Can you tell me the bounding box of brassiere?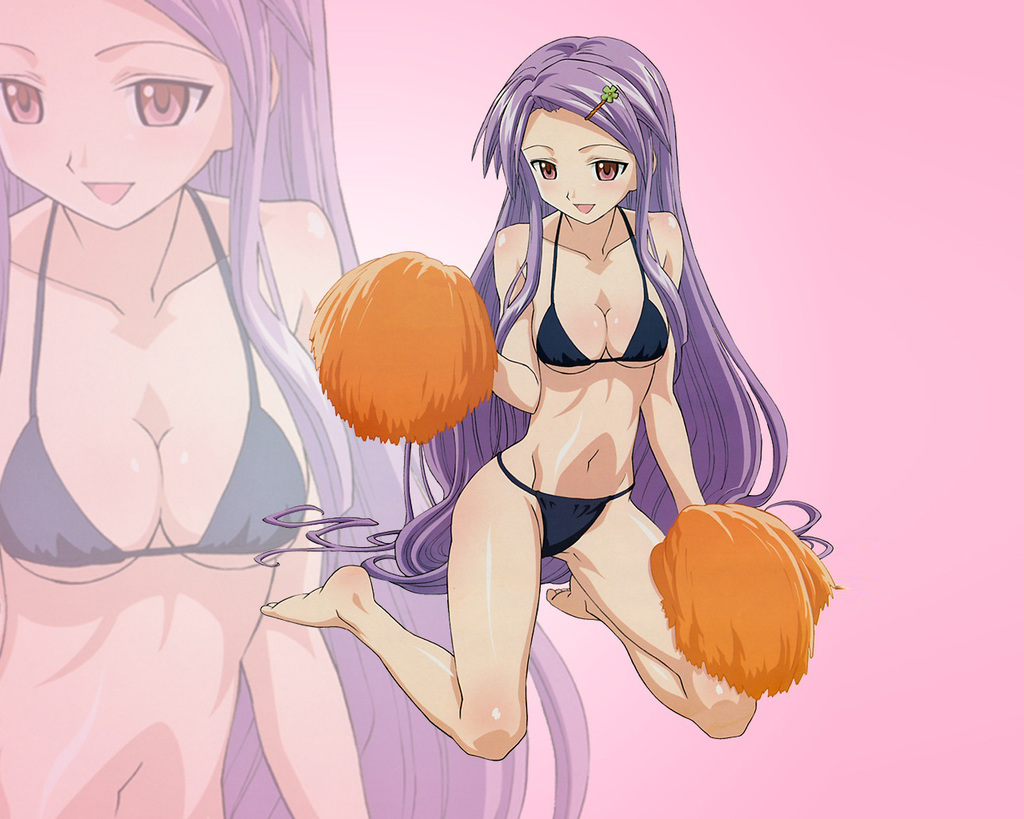
[534, 202, 673, 373].
